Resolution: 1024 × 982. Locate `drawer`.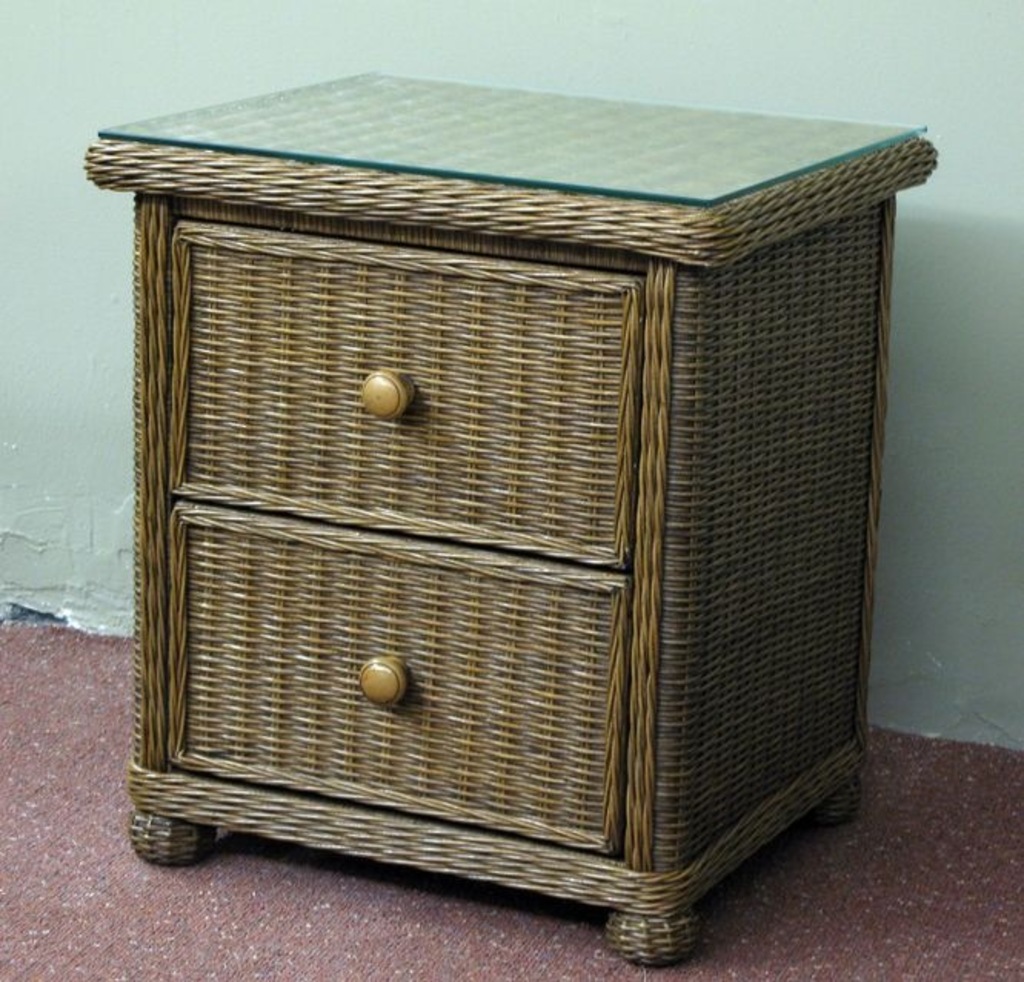
{"x1": 174, "y1": 503, "x2": 640, "y2": 845}.
